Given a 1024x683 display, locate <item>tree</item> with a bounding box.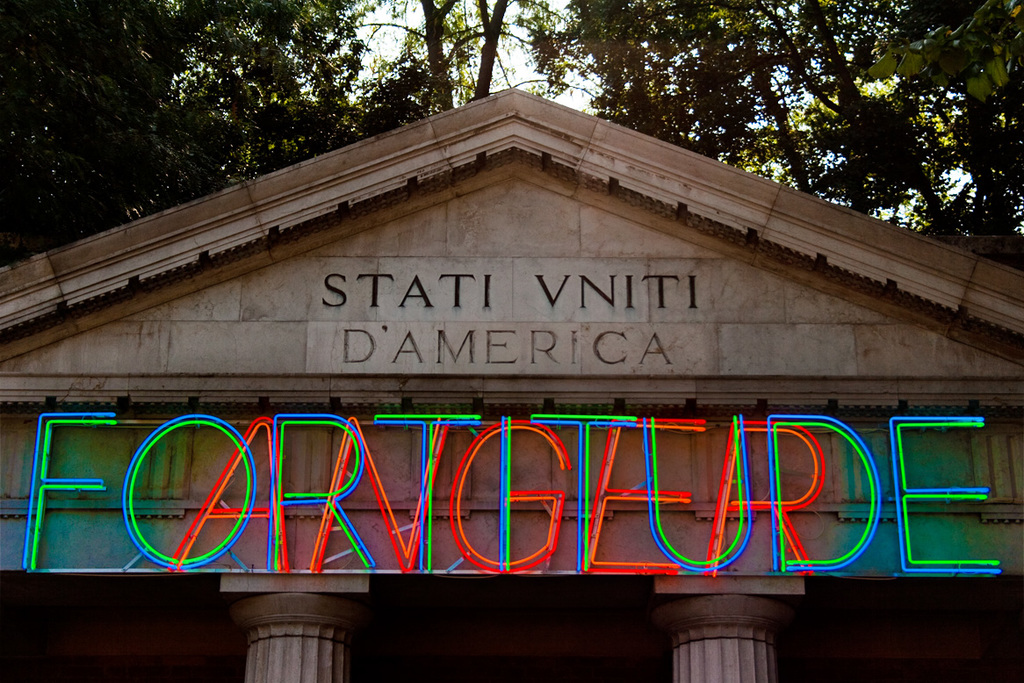
Located: (x1=0, y1=0, x2=1023, y2=279).
